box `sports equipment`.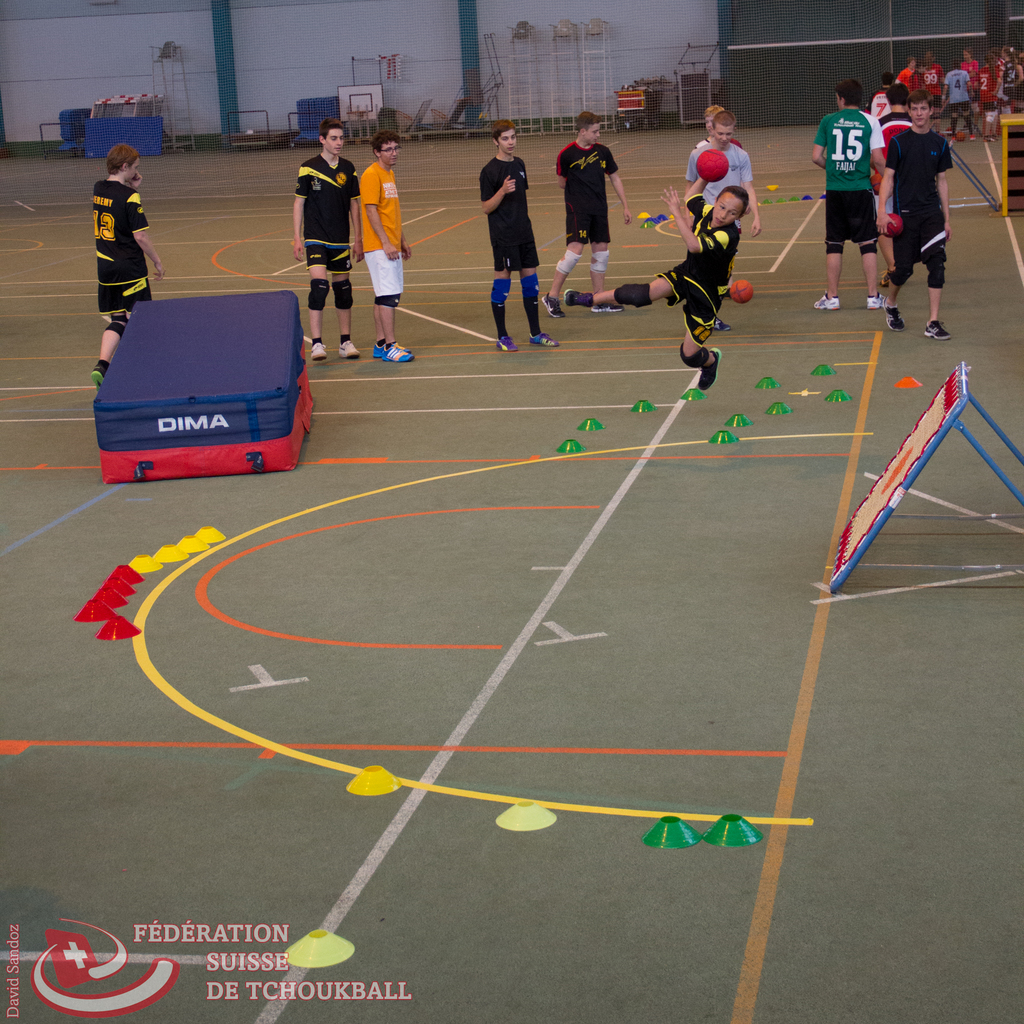
select_region(930, 261, 944, 287).
